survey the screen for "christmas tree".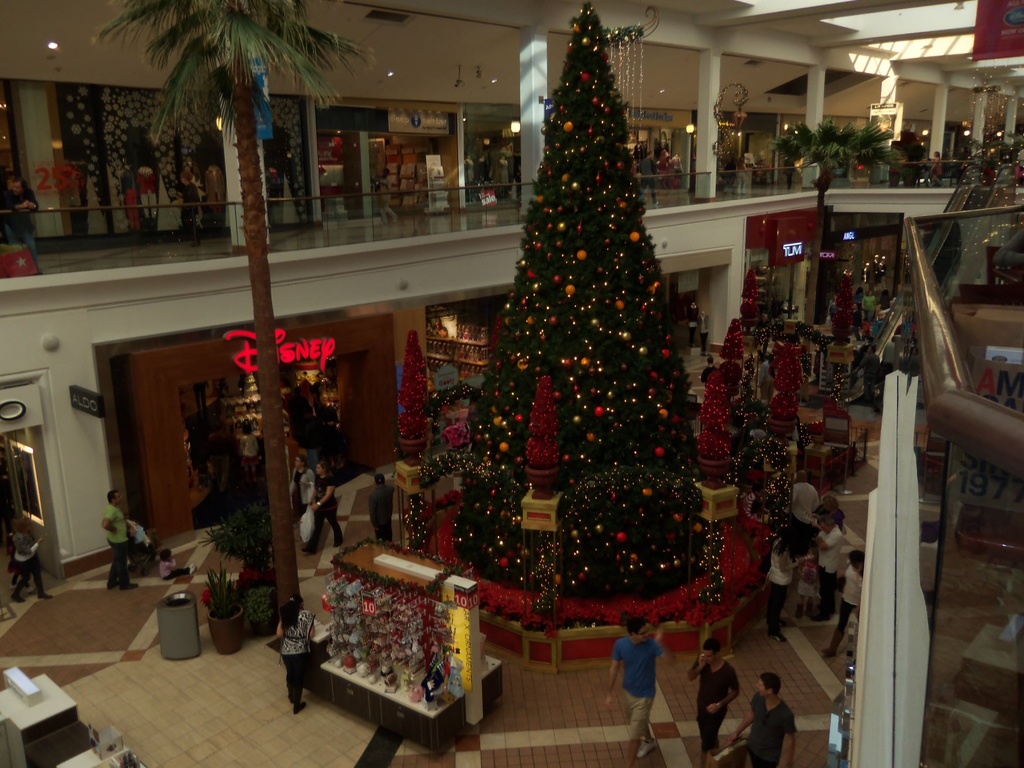
Survey found: <region>827, 264, 857, 342</region>.
